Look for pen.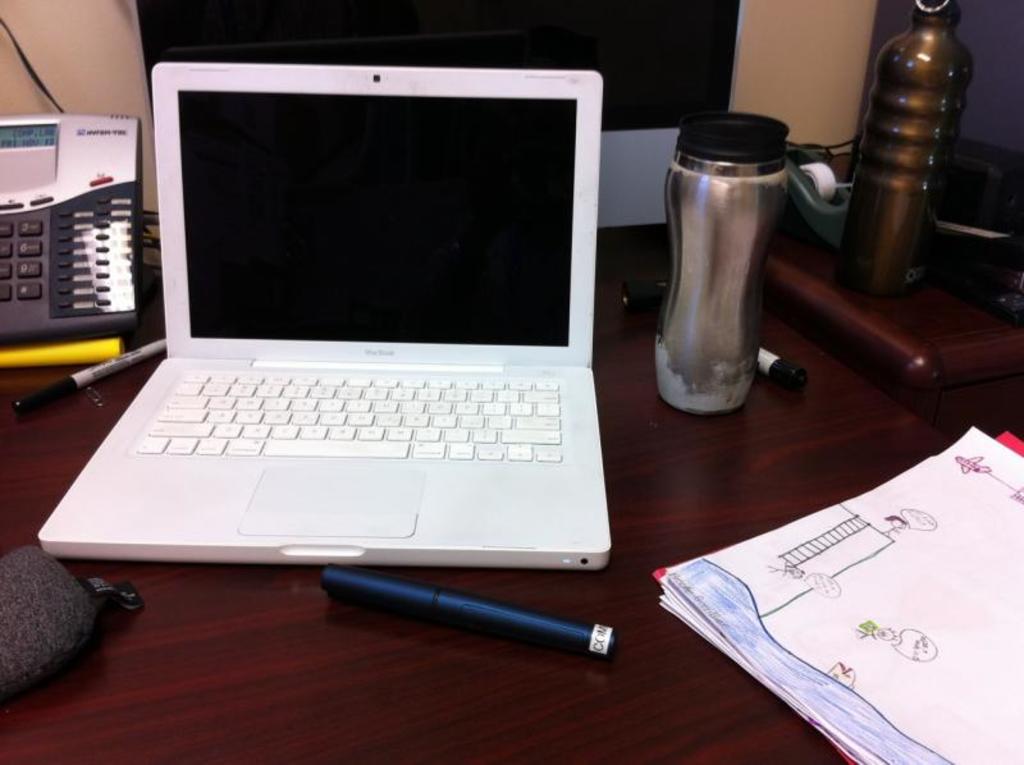
Found: pyautogui.locateOnScreen(325, 562, 620, 661).
